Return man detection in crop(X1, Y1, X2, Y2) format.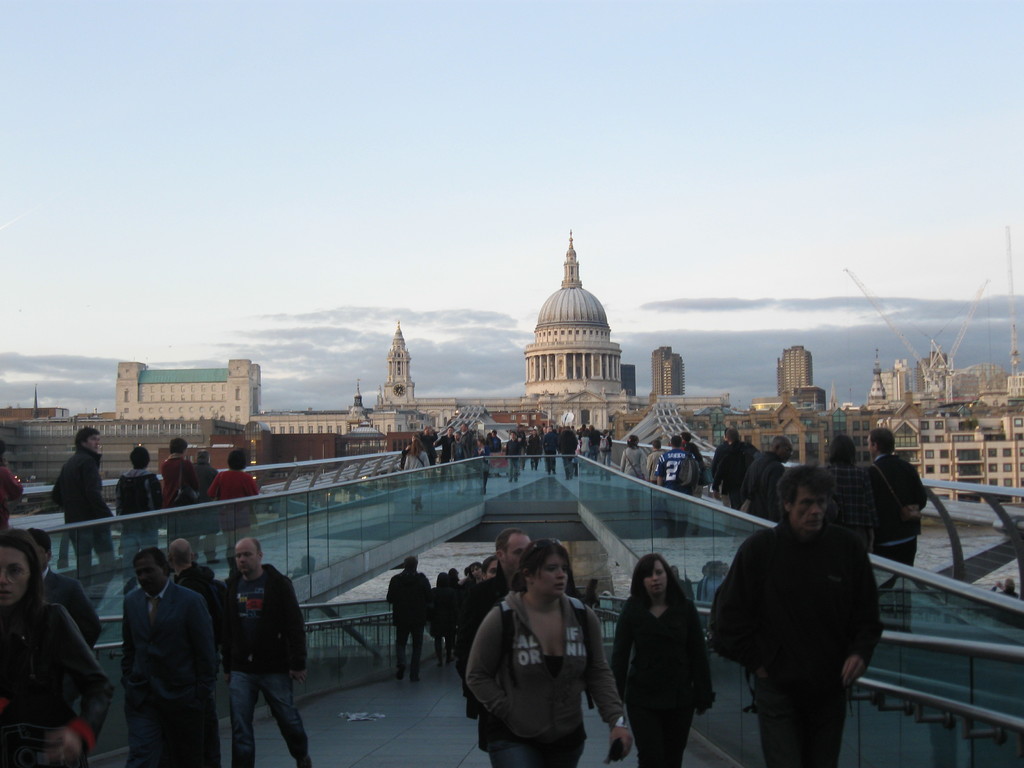
crop(742, 435, 794, 521).
